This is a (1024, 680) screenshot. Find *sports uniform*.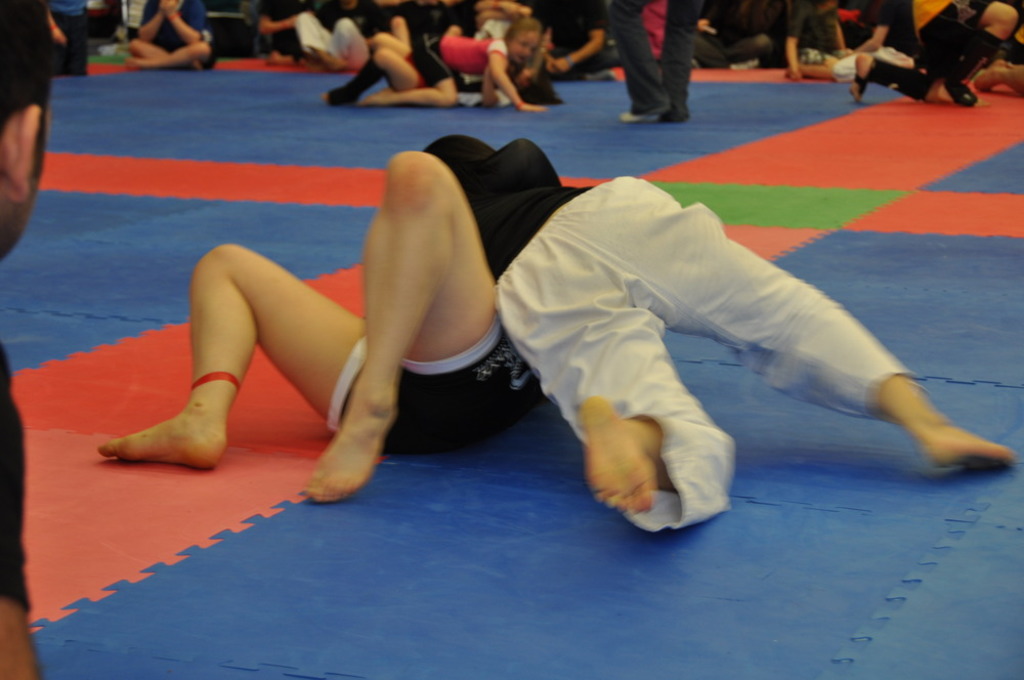
Bounding box: Rect(461, 138, 927, 534).
